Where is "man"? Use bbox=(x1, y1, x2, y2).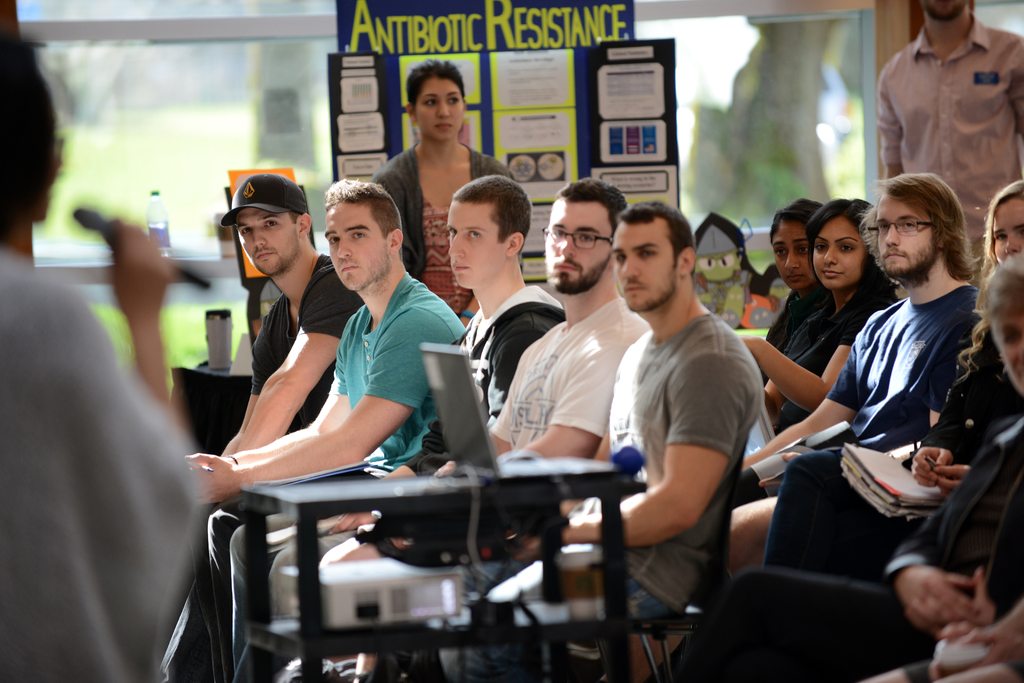
bbox=(710, 159, 998, 560).
